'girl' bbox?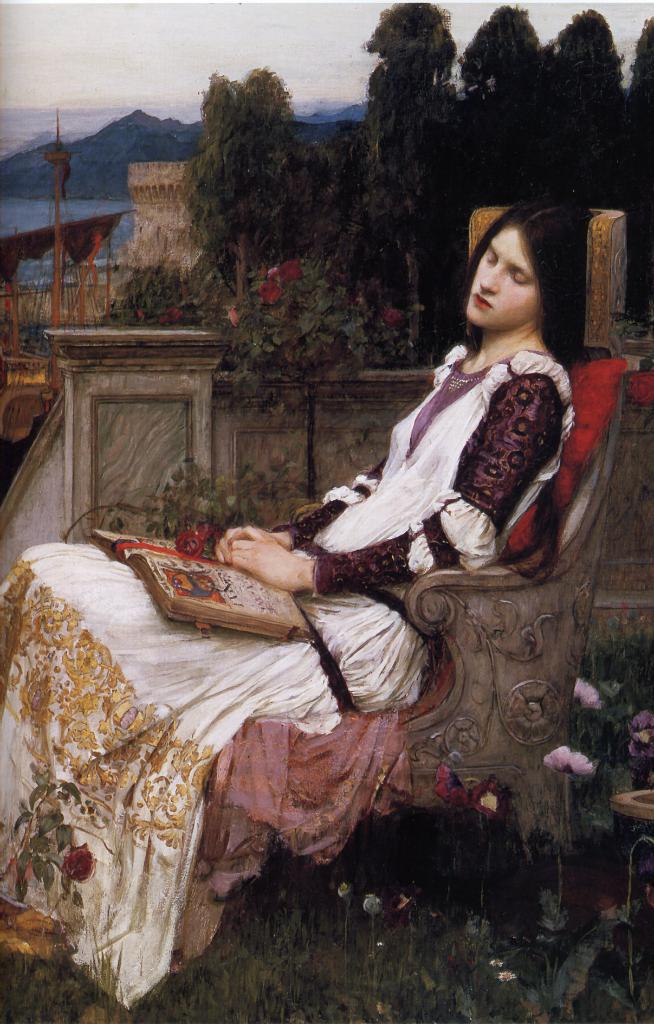
<bbox>0, 187, 596, 1021</bbox>
